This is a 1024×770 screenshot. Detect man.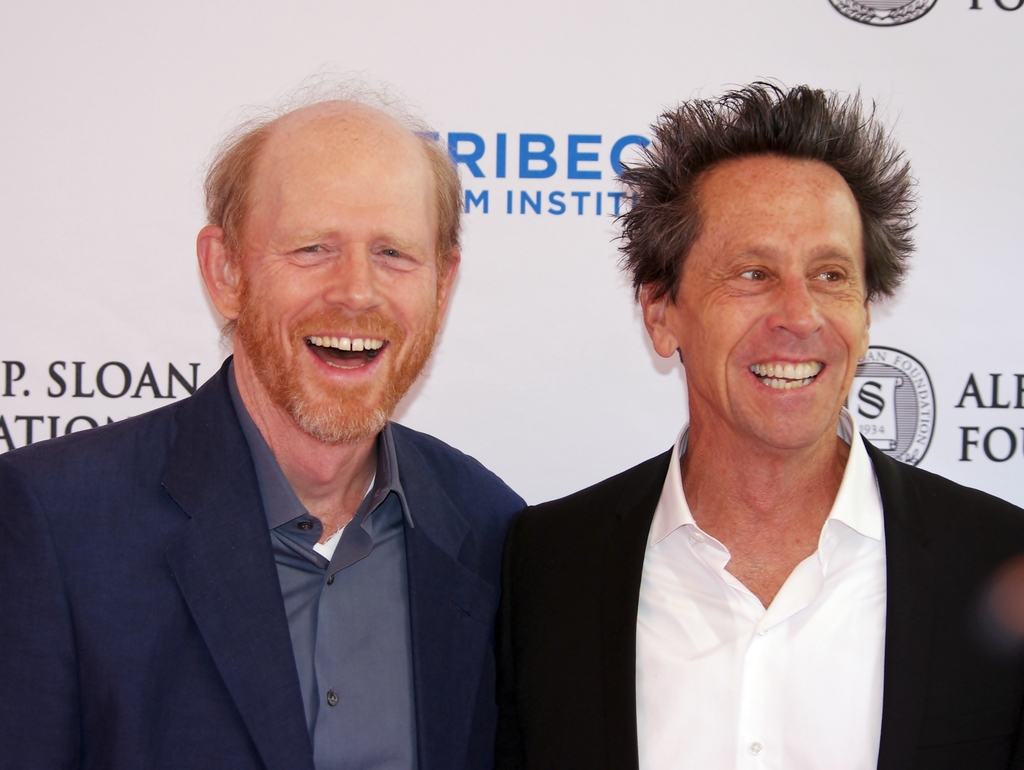
<bbox>0, 58, 524, 769</bbox>.
